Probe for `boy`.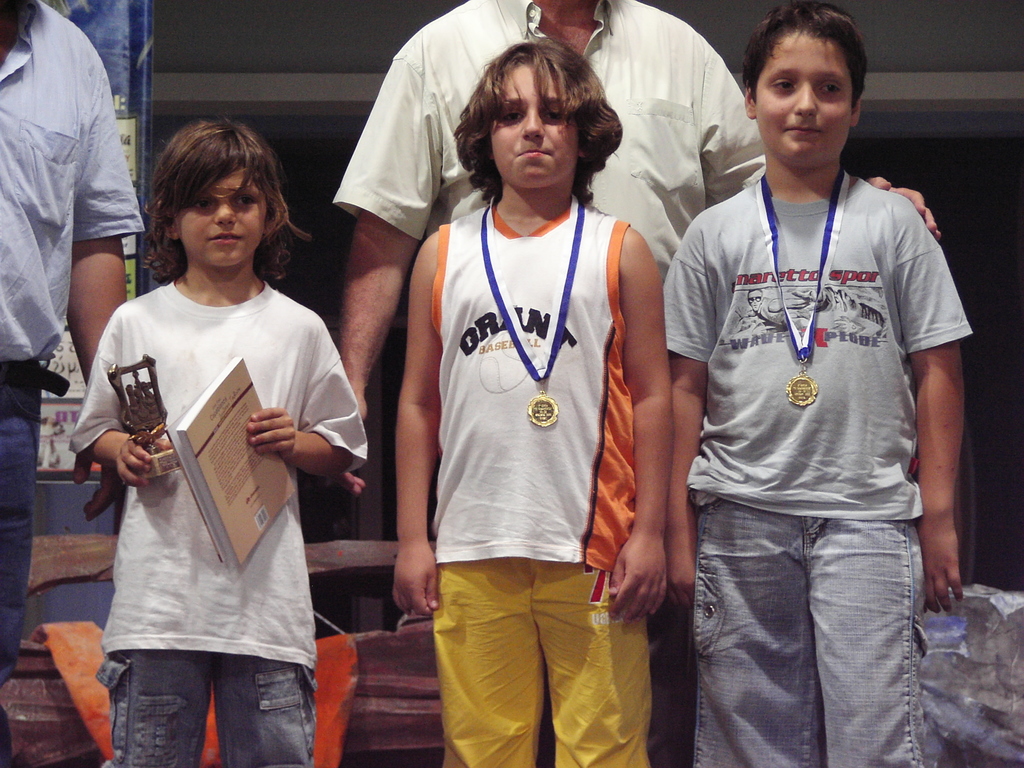
Probe result: BBox(660, 0, 972, 767).
